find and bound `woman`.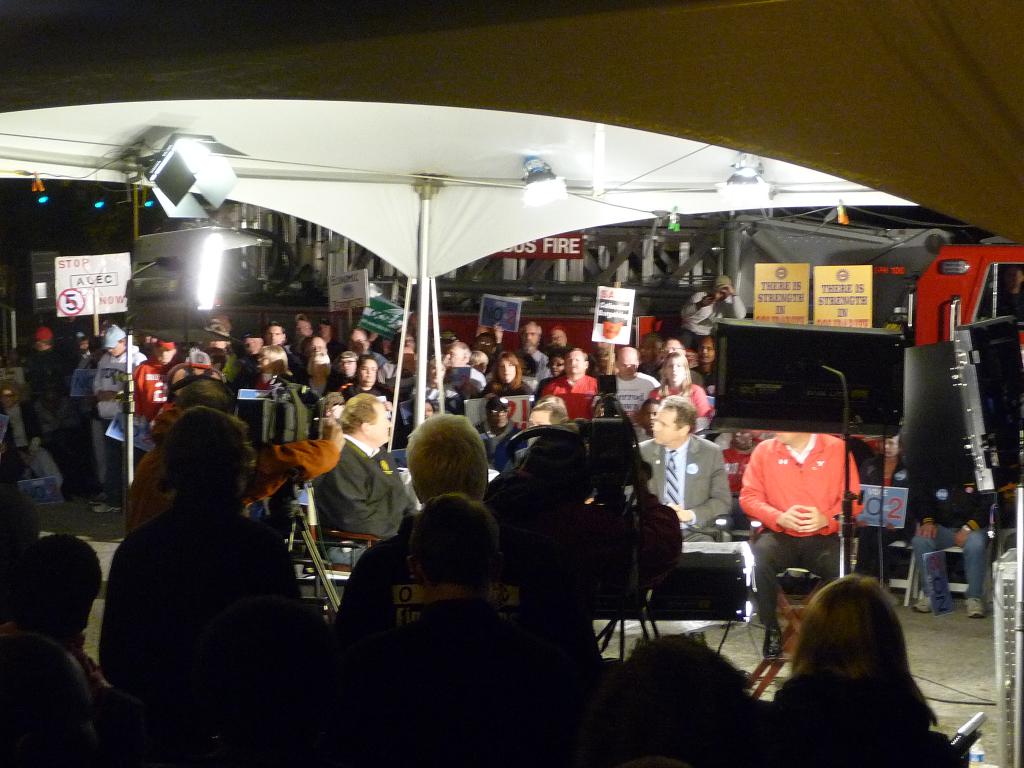
Bound: [533, 344, 572, 400].
